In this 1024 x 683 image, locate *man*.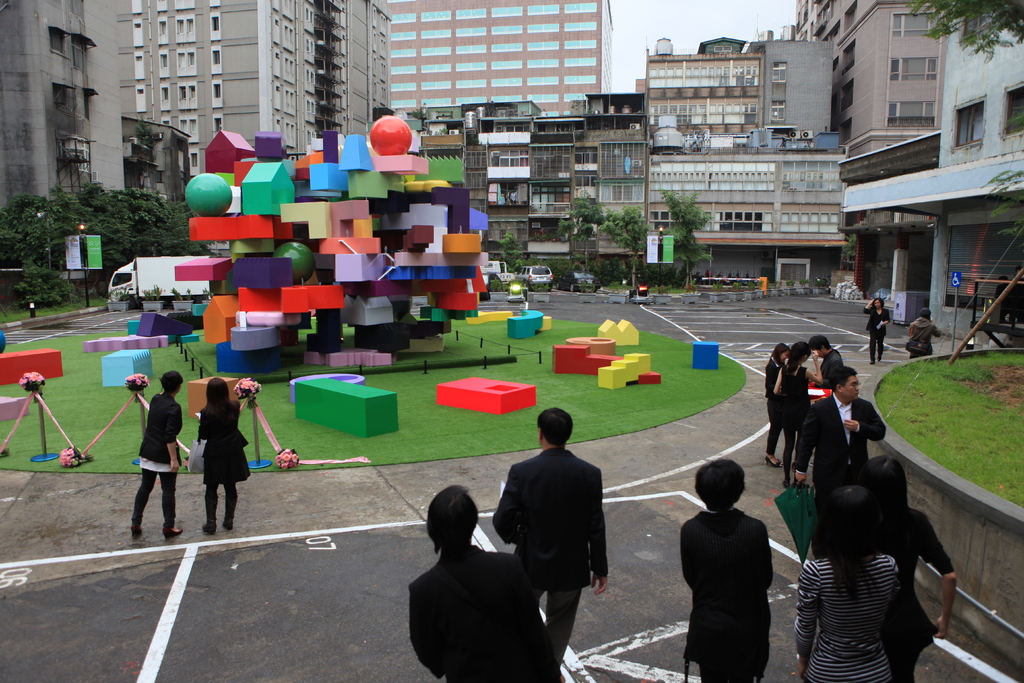
Bounding box: <box>493,415,613,643</box>.
